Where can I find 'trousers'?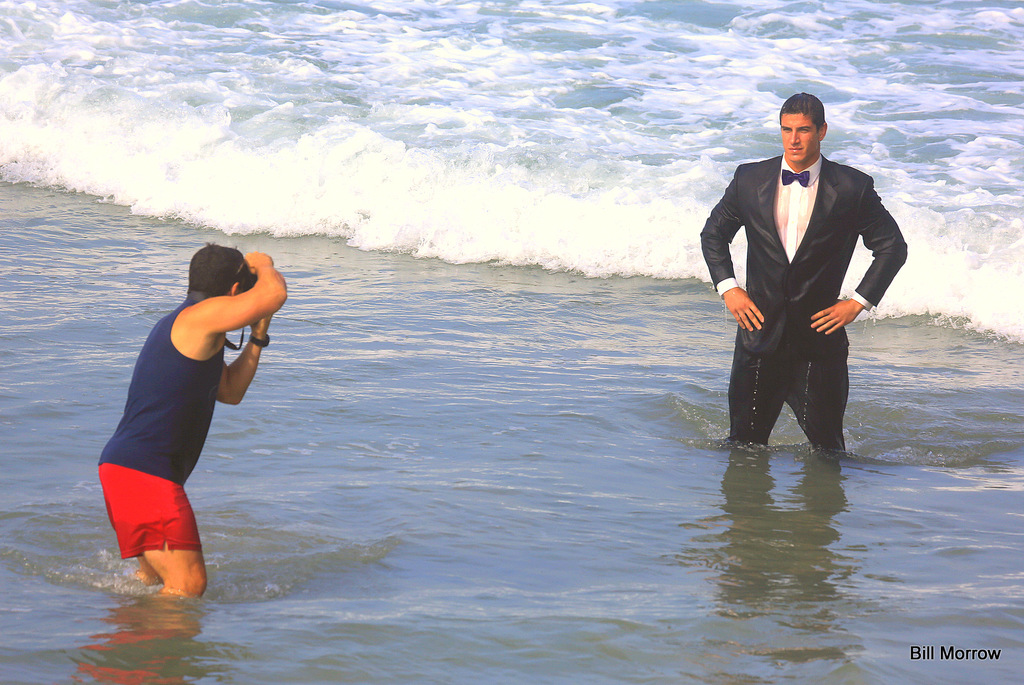
You can find it at region(736, 333, 863, 439).
